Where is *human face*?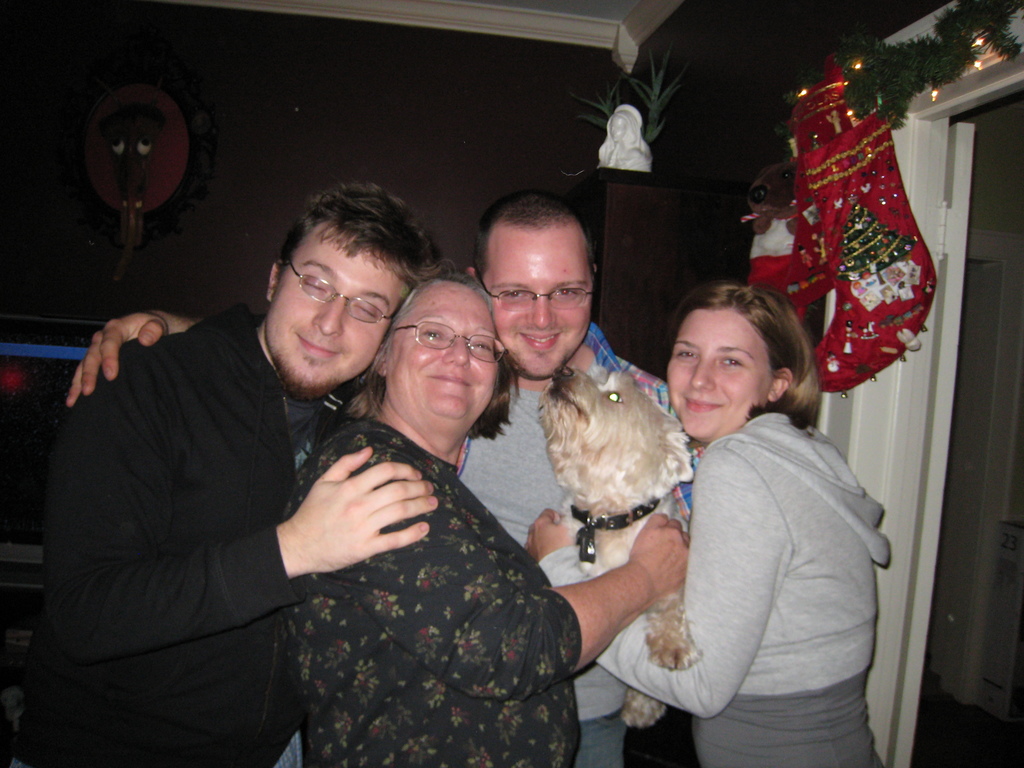
pyautogui.locateOnScreen(489, 220, 597, 378).
